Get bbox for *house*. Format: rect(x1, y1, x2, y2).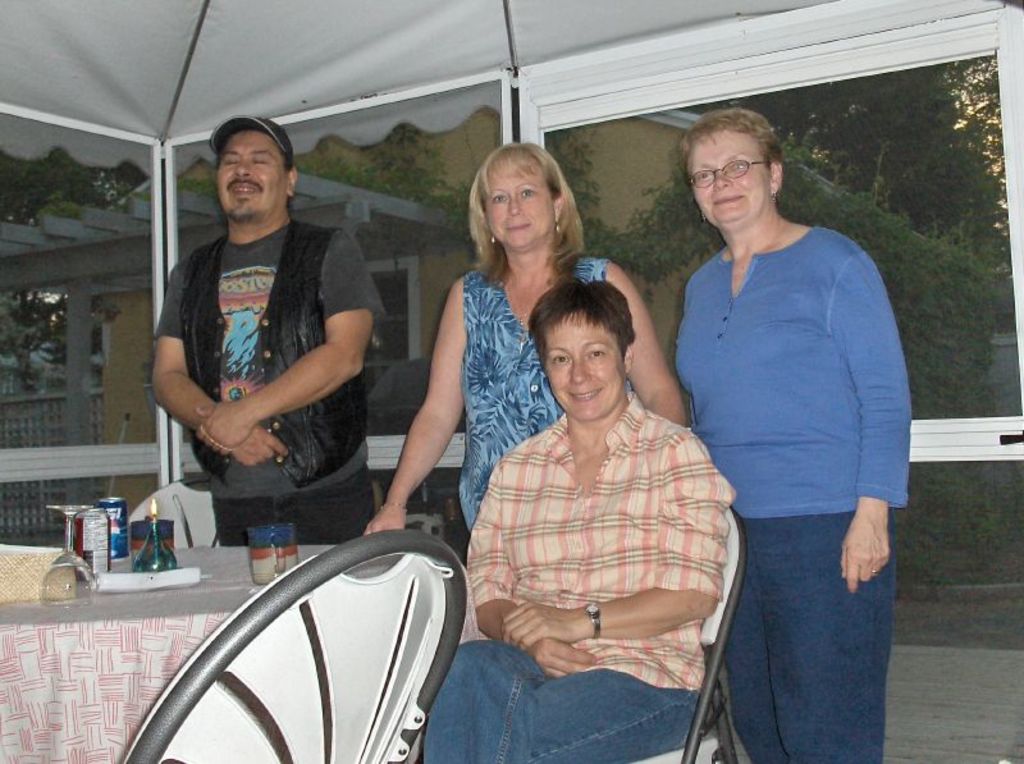
rect(0, 111, 983, 548).
